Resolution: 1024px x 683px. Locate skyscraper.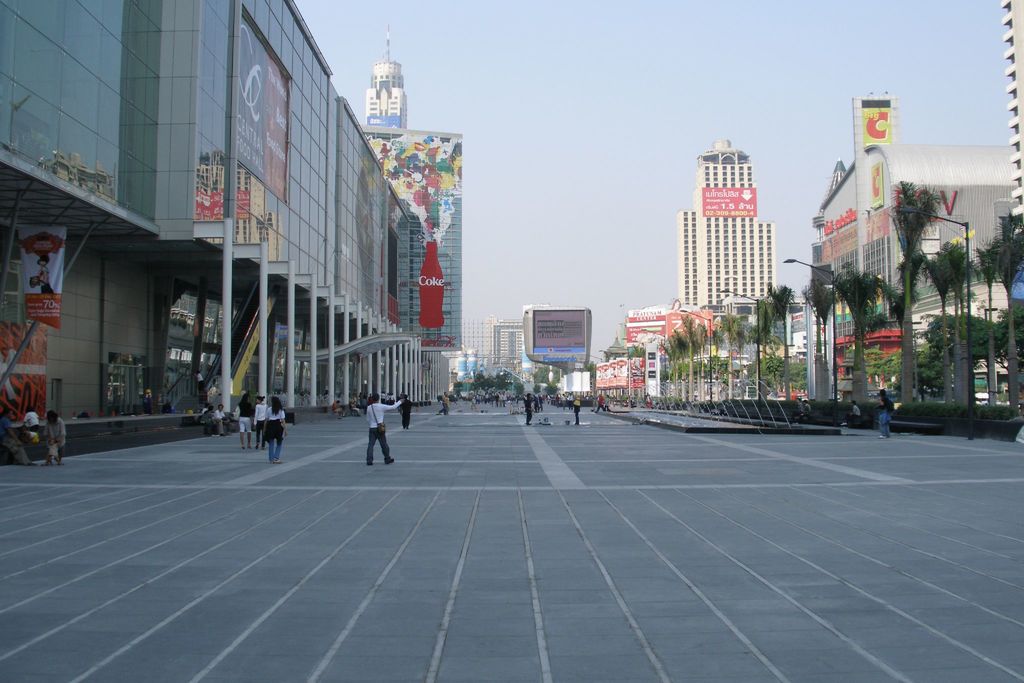
(660,129,788,311).
